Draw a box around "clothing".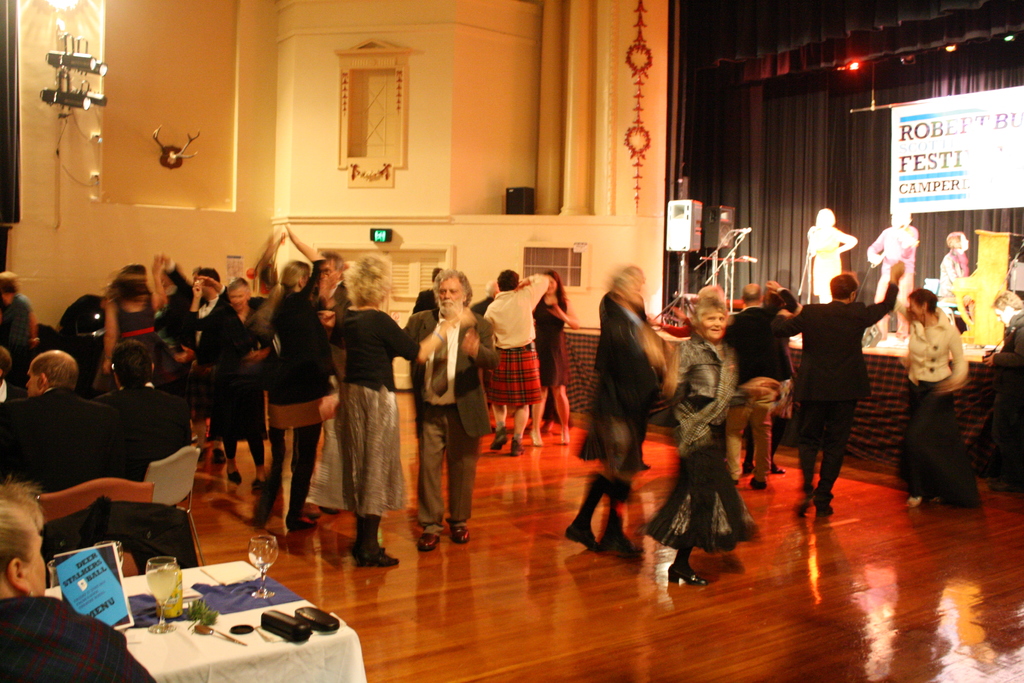
box=[404, 304, 487, 518].
